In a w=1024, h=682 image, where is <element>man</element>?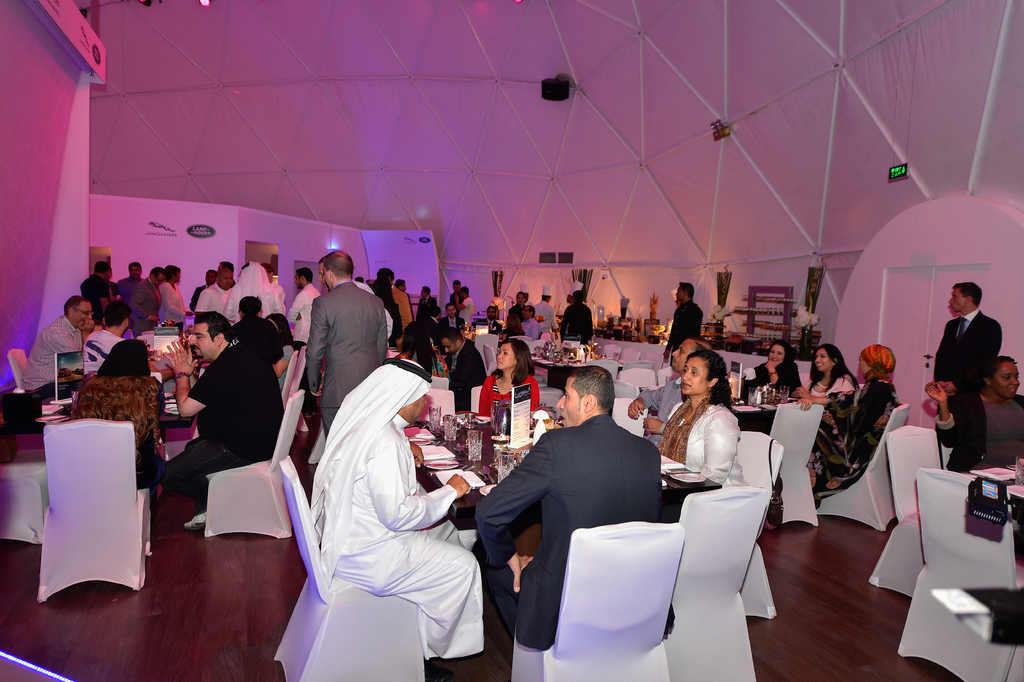
l=408, t=279, r=440, b=325.
